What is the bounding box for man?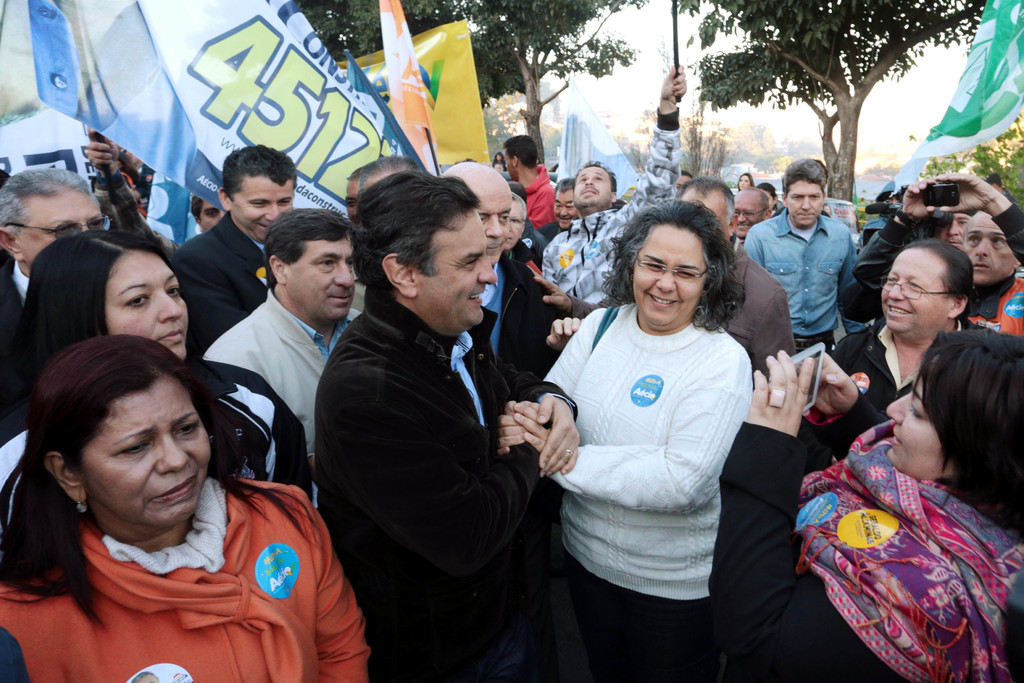
200,208,360,439.
